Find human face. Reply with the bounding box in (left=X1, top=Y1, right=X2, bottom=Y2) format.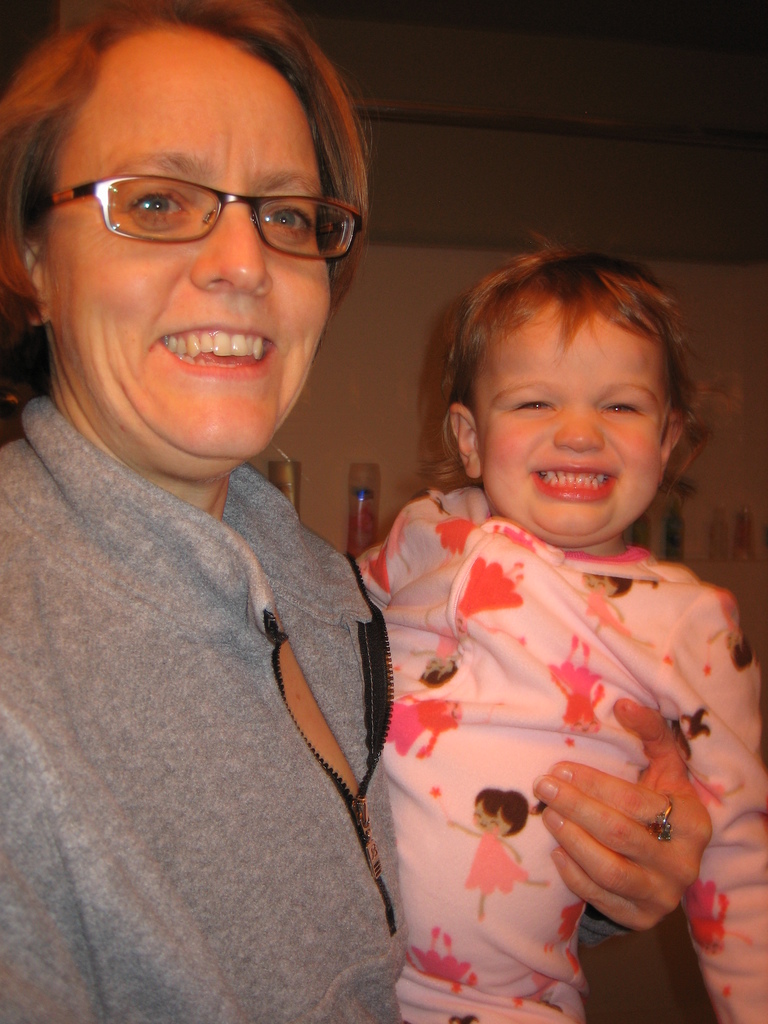
(left=44, top=26, right=328, bottom=481).
